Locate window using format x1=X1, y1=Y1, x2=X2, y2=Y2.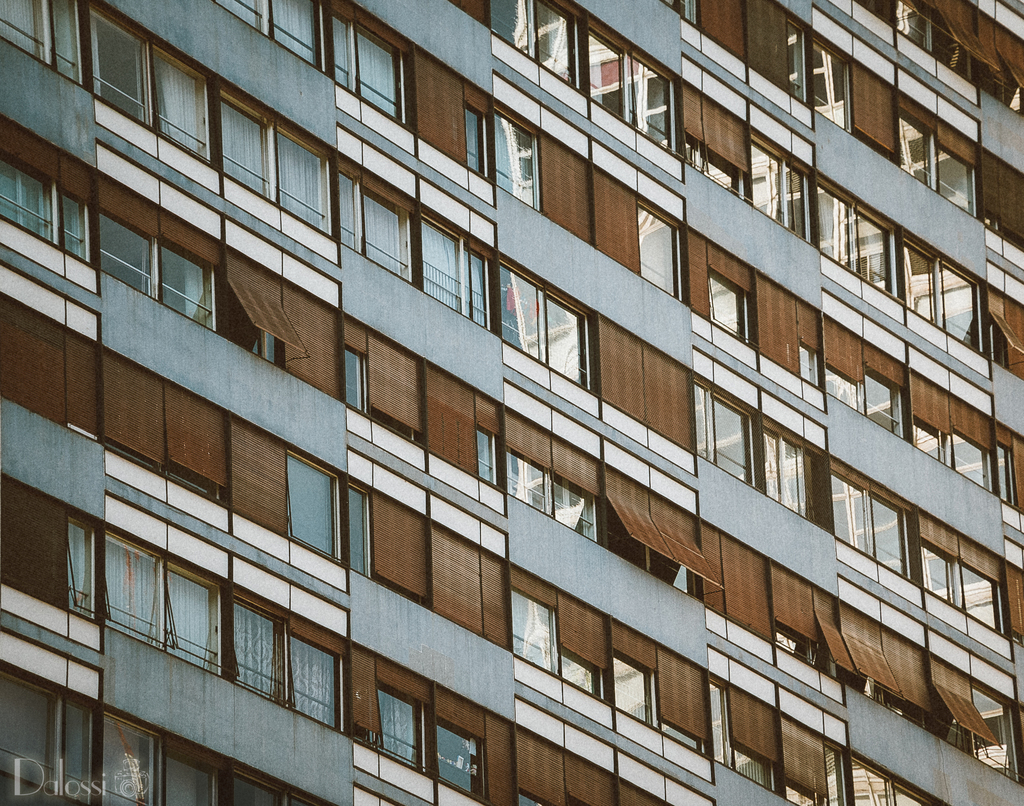
x1=685, y1=53, x2=753, y2=200.
